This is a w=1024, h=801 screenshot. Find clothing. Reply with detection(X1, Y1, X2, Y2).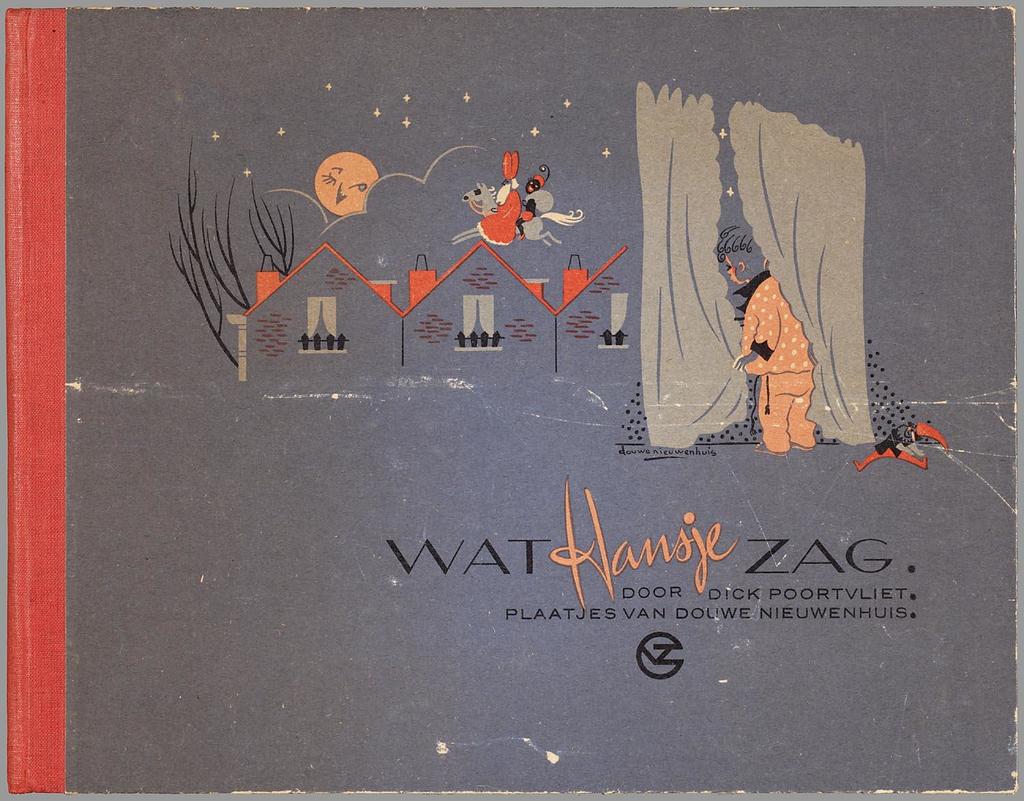
detection(522, 211, 535, 223).
